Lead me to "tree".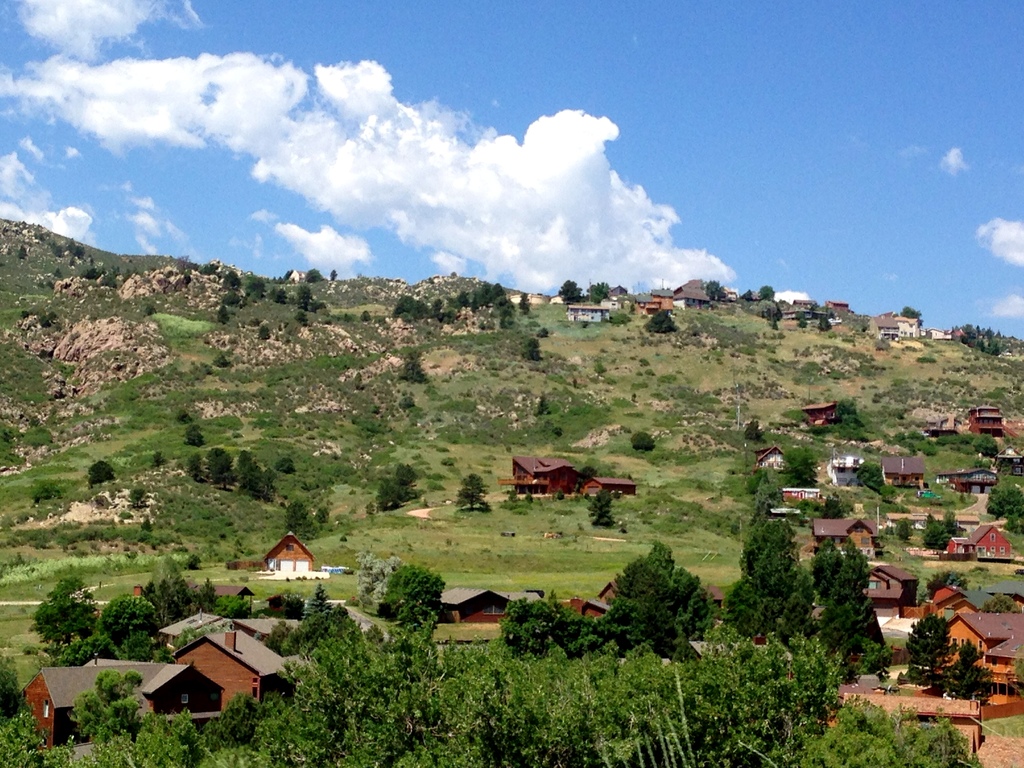
Lead to 586/278/611/303.
